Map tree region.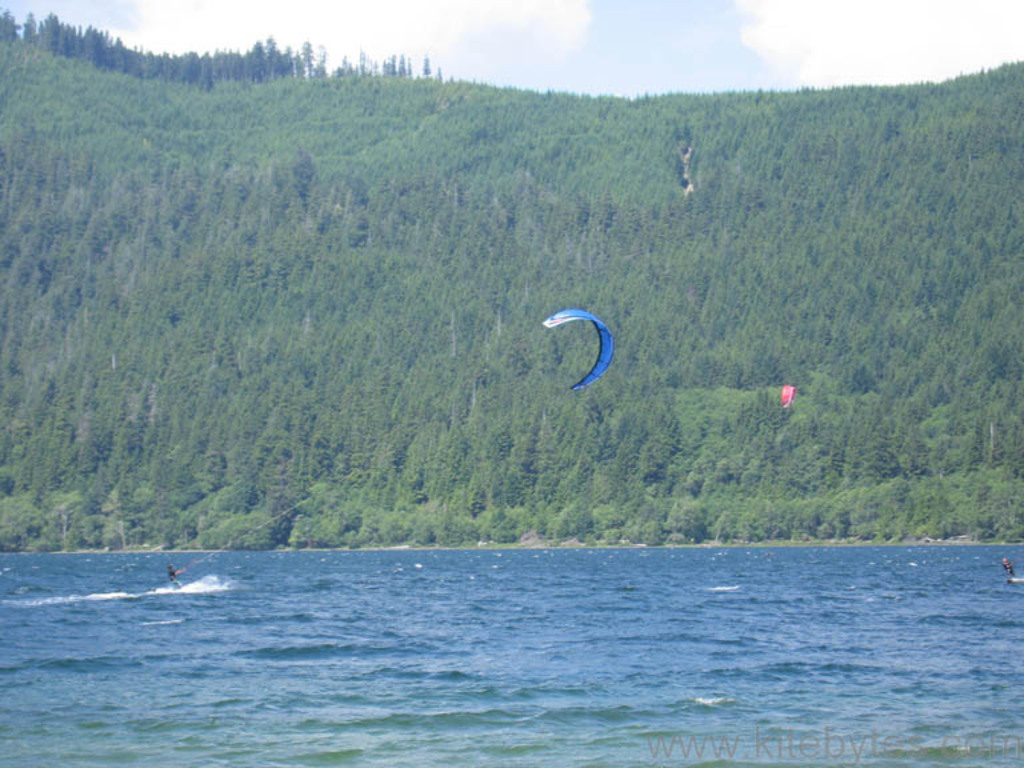
Mapped to x1=87 y1=27 x2=120 y2=68.
